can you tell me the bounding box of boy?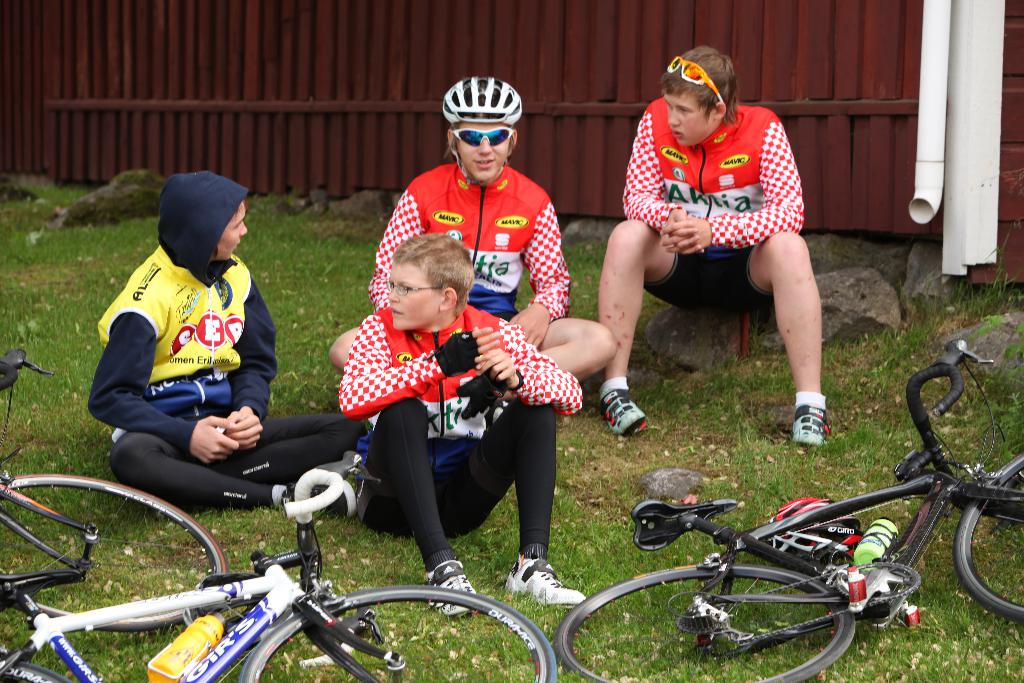
rect(333, 231, 593, 611).
